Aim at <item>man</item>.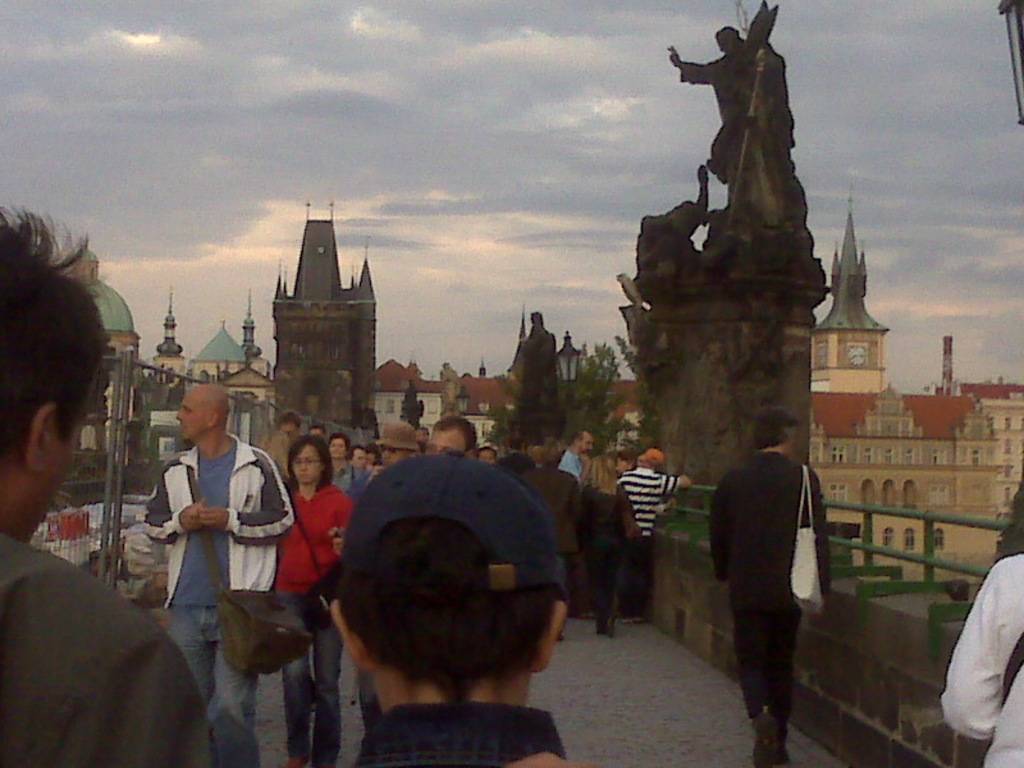
Aimed at box=[346, 425, 424, 726].
